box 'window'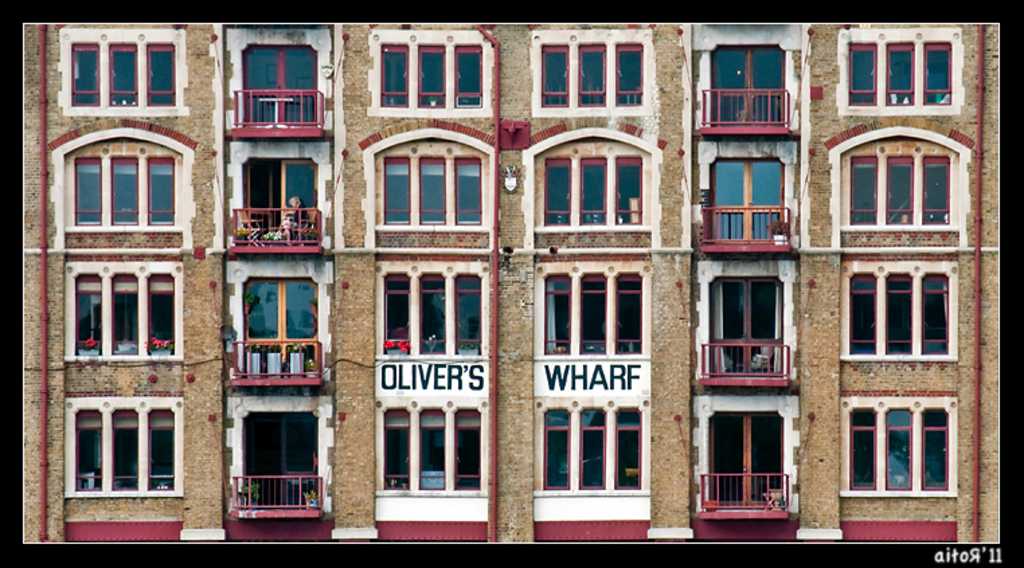
374, 133, 488, 227
